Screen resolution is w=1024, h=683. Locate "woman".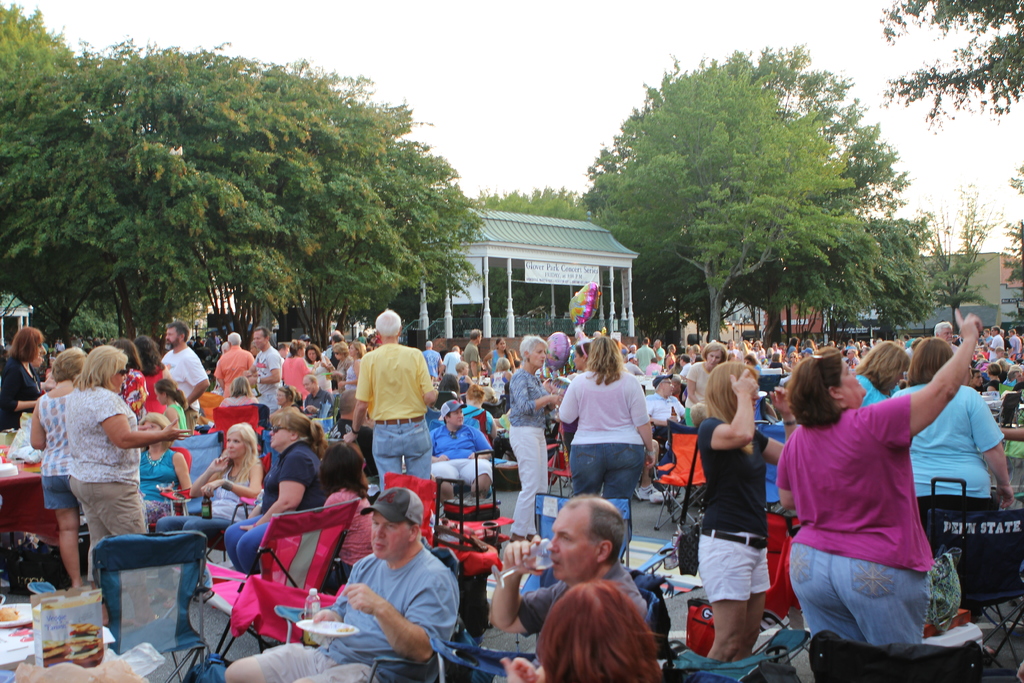
region(25, 345, 47, 396).
